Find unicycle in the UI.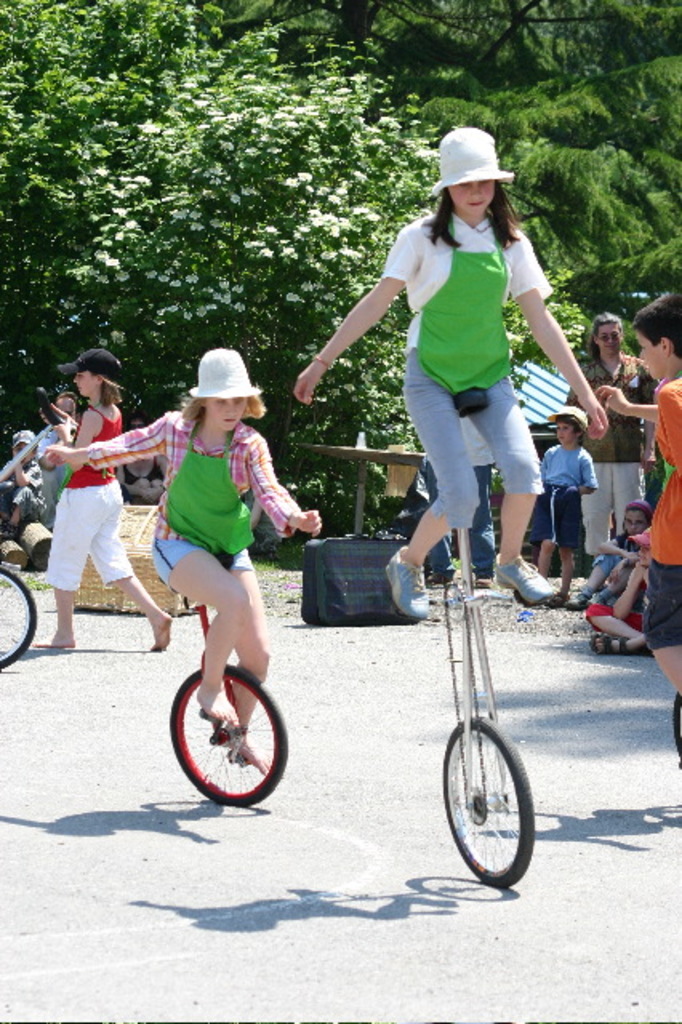
UI element at 439 382 536 894.
